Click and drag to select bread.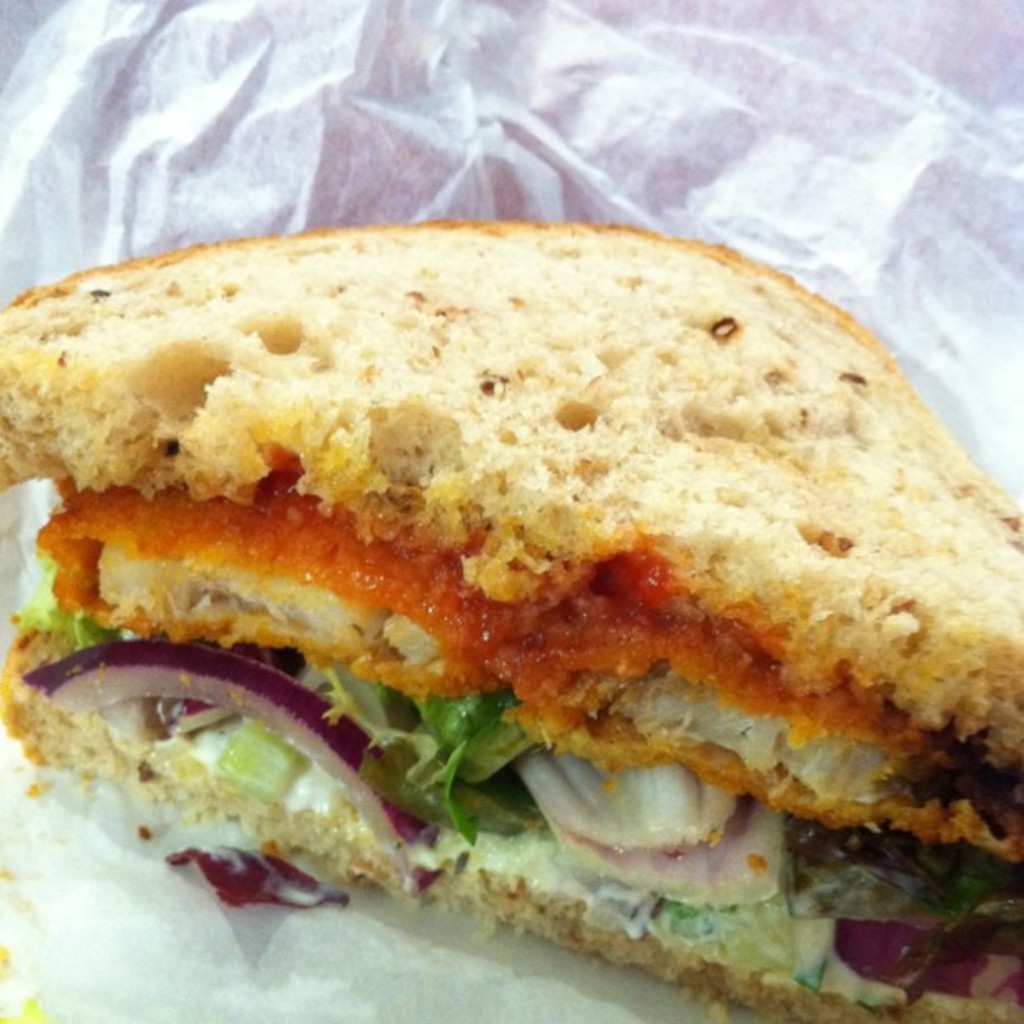
Selection: 0,619,1022,1022.
